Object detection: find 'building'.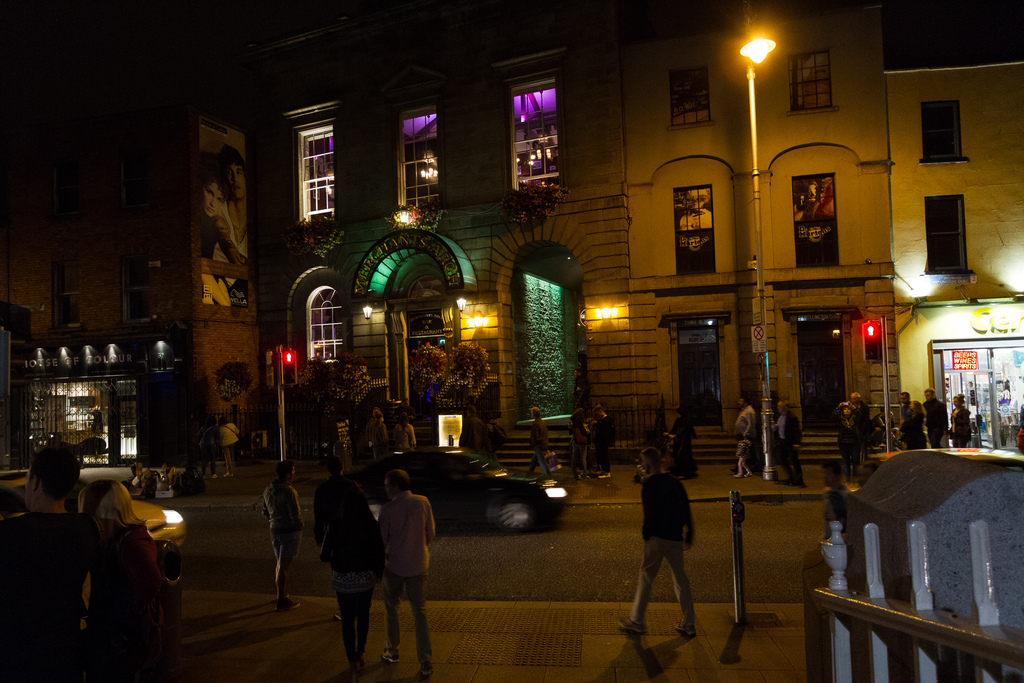
[237,0,1023,453].
